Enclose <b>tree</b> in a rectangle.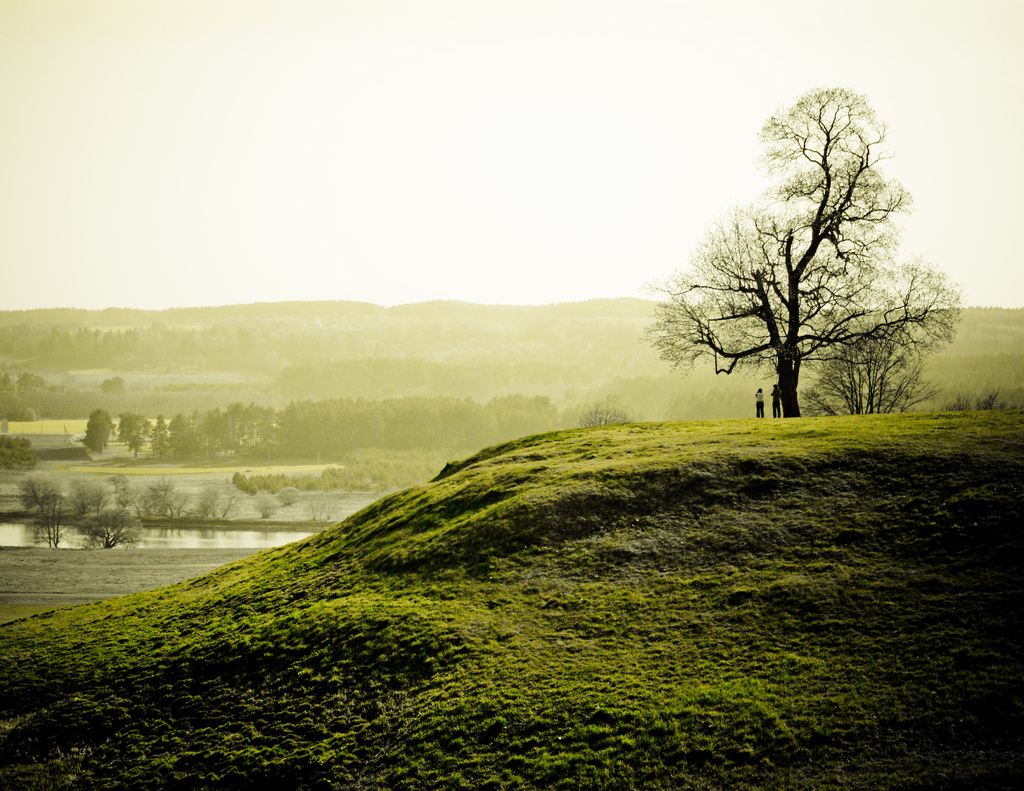
BBox(641, 88, 955, 417).
